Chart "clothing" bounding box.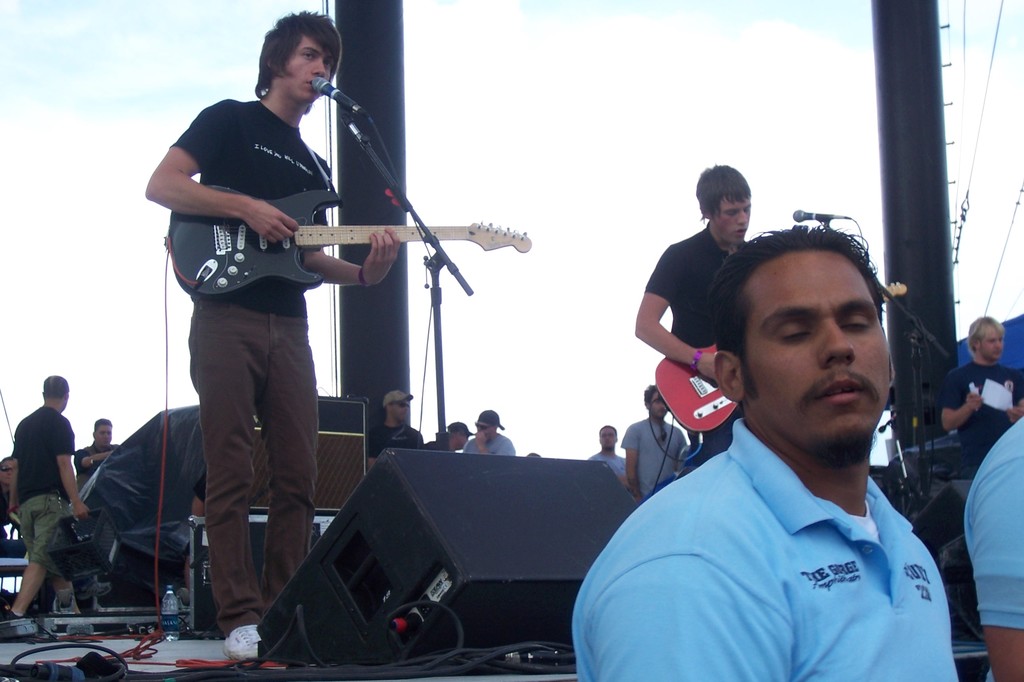
Charted: (621,414,685,505).
